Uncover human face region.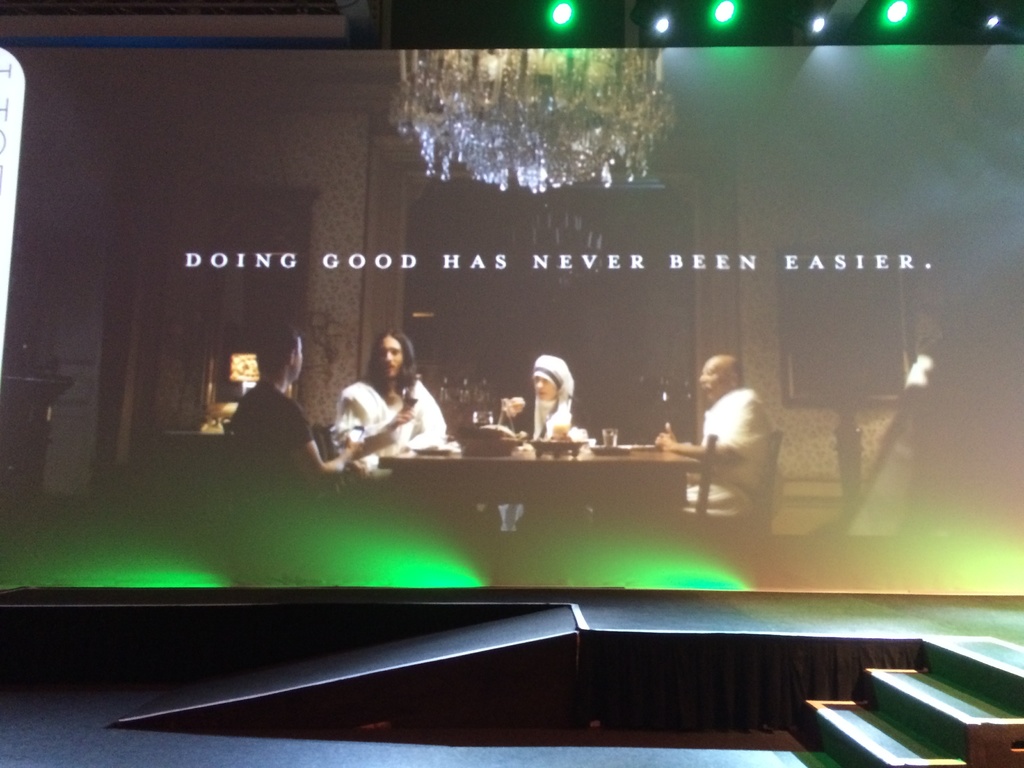
Uncovered: x1=378 y1=331 x2=402 y2=379.
